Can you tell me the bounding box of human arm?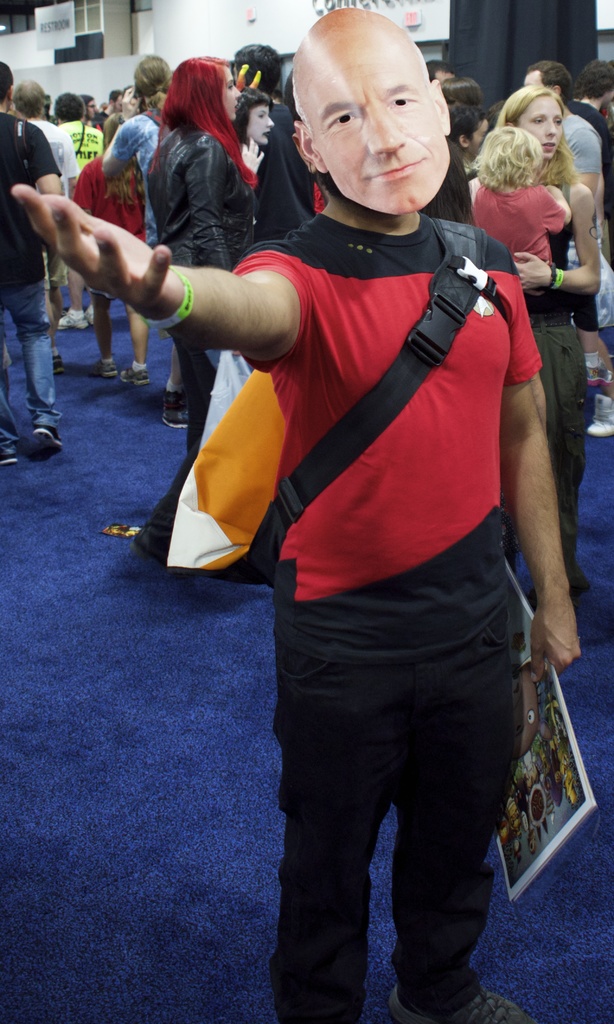
{"x1": 101, "y1": 113, "x2": 151, "y2": 182}.
